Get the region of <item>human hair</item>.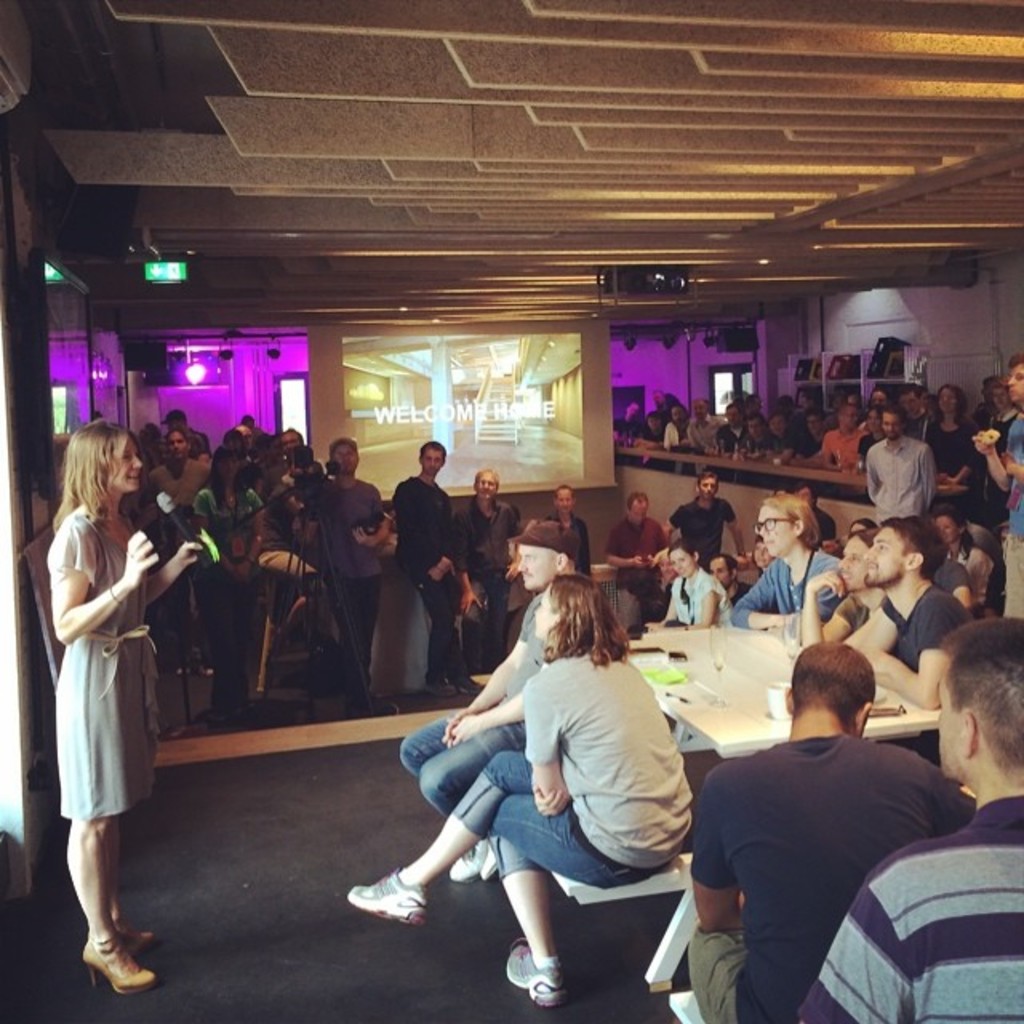
1008/355/1022/373.
